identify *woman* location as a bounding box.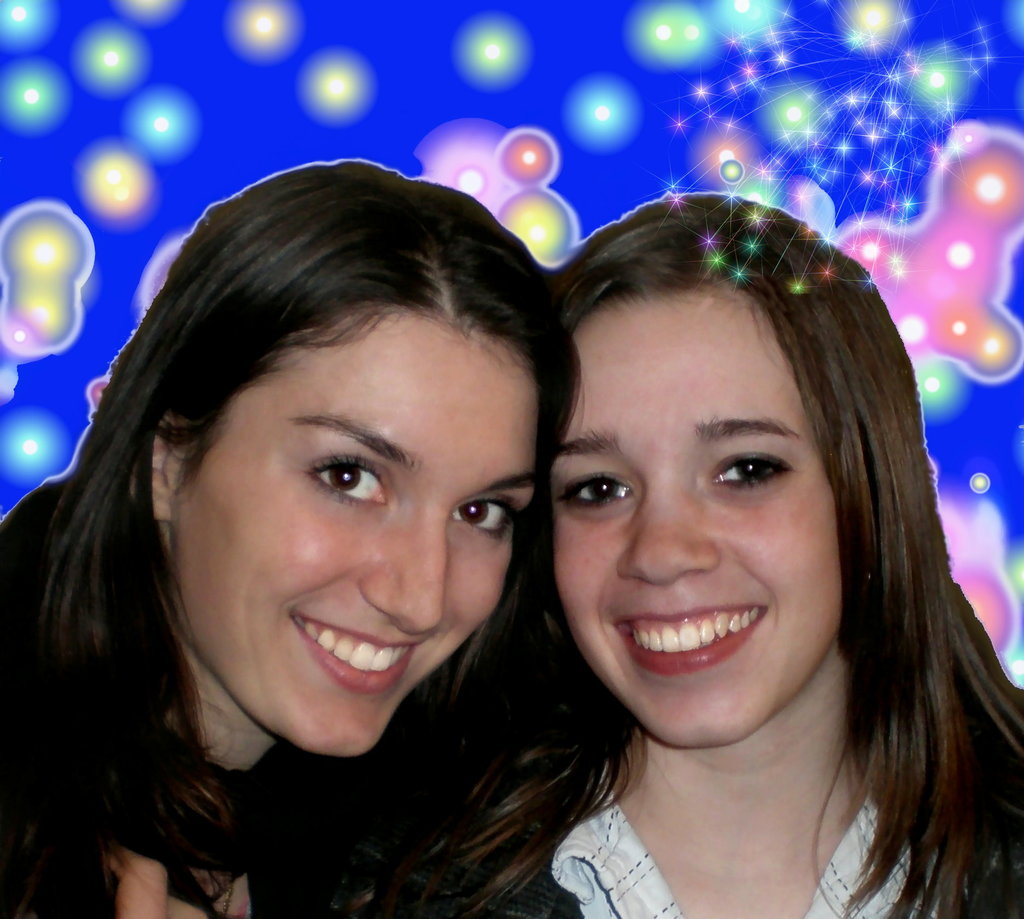
select_region(0, 144, 584, 918).
